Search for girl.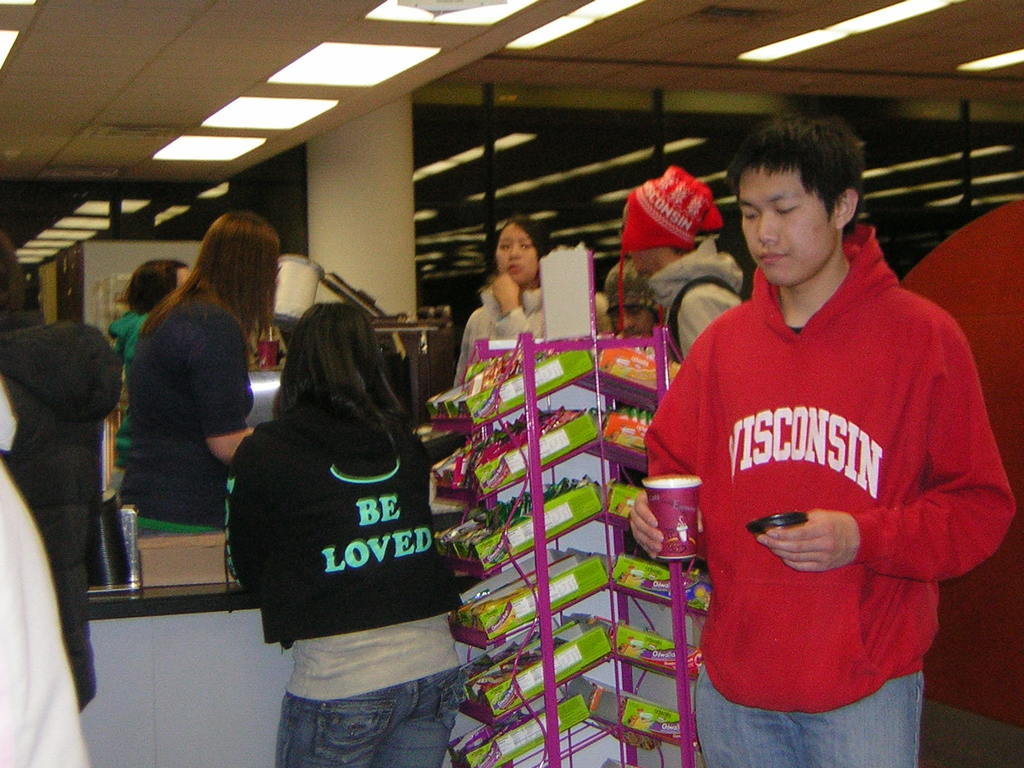
Found at {"x1": 129, "y1": 209, "x2": 277, "y2": 540}.
